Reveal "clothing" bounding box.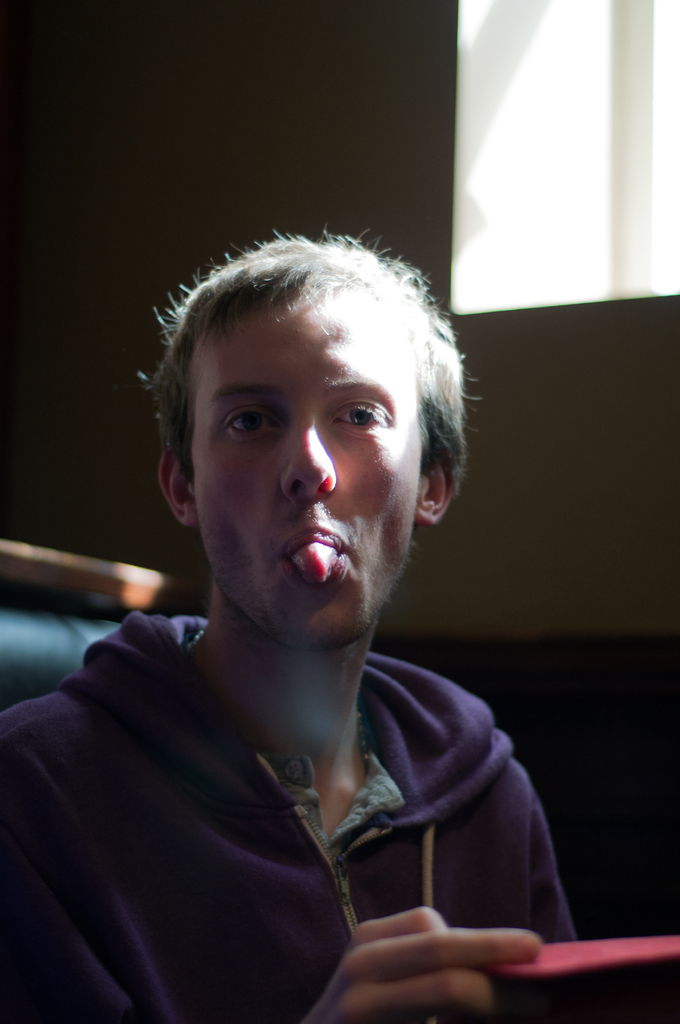
Revealed: 0:590:586:1007.
